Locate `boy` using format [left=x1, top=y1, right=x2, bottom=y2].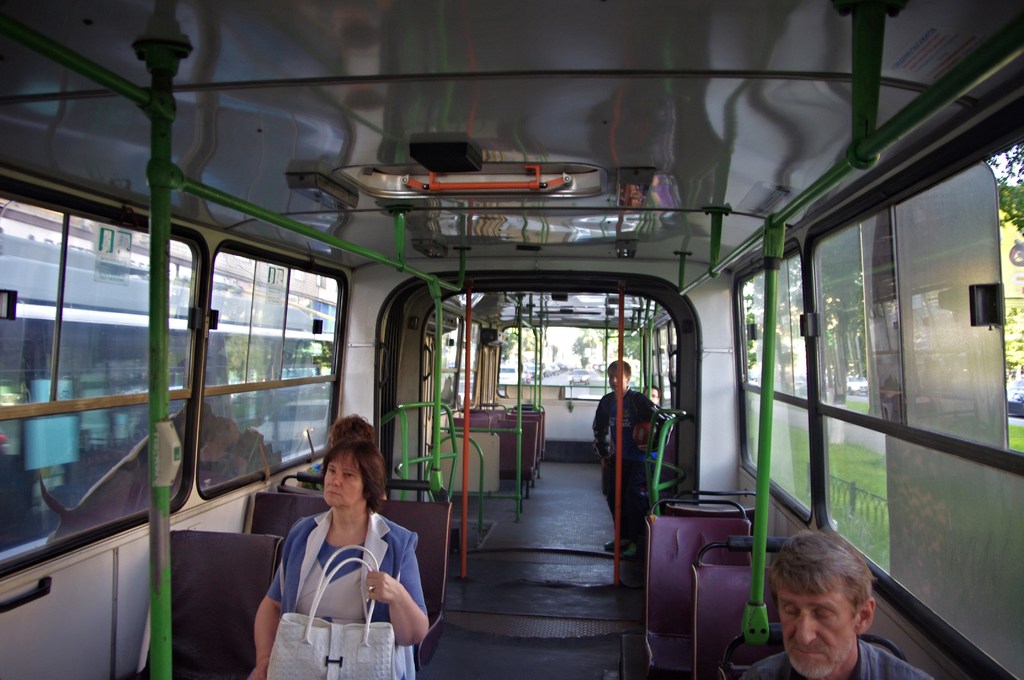
[left=586, top=357, right=673, bottom=562].
